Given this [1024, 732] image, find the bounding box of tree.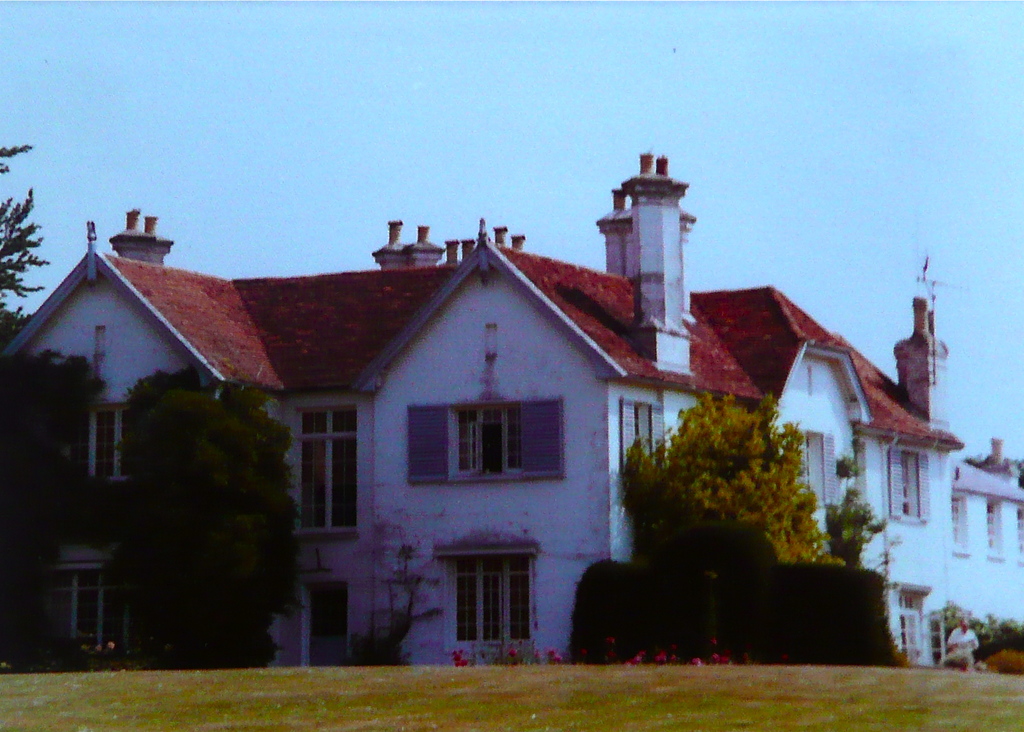
356/539/436/682.
